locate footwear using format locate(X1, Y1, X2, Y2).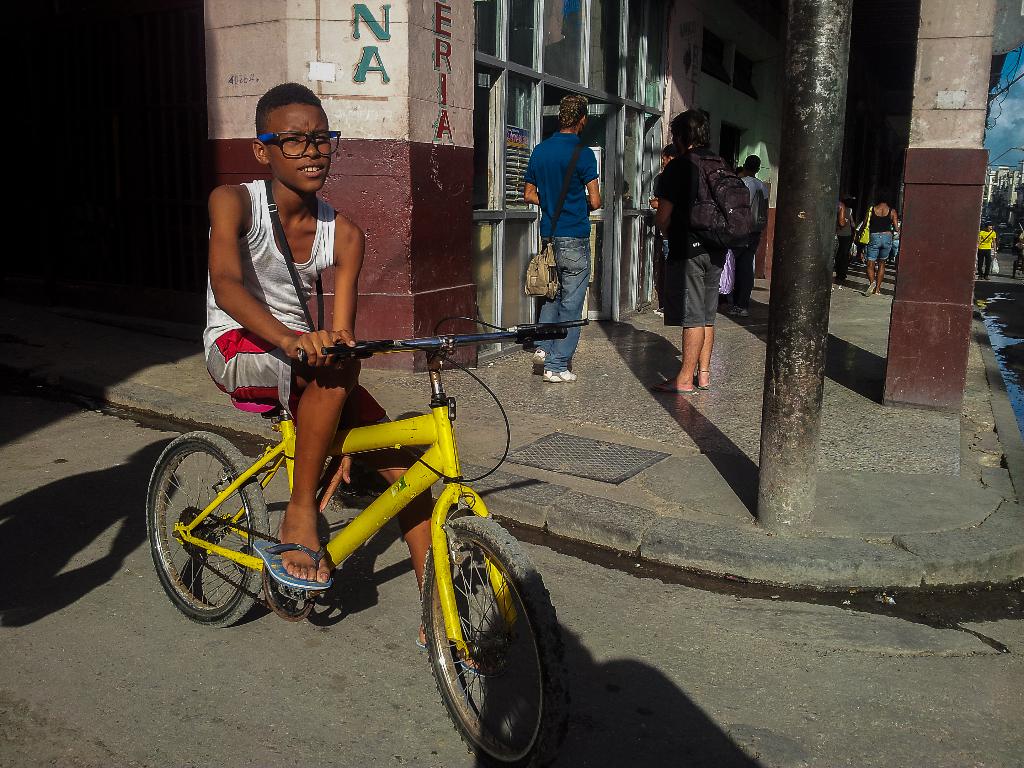
locate(249, 526, 332, 594).
